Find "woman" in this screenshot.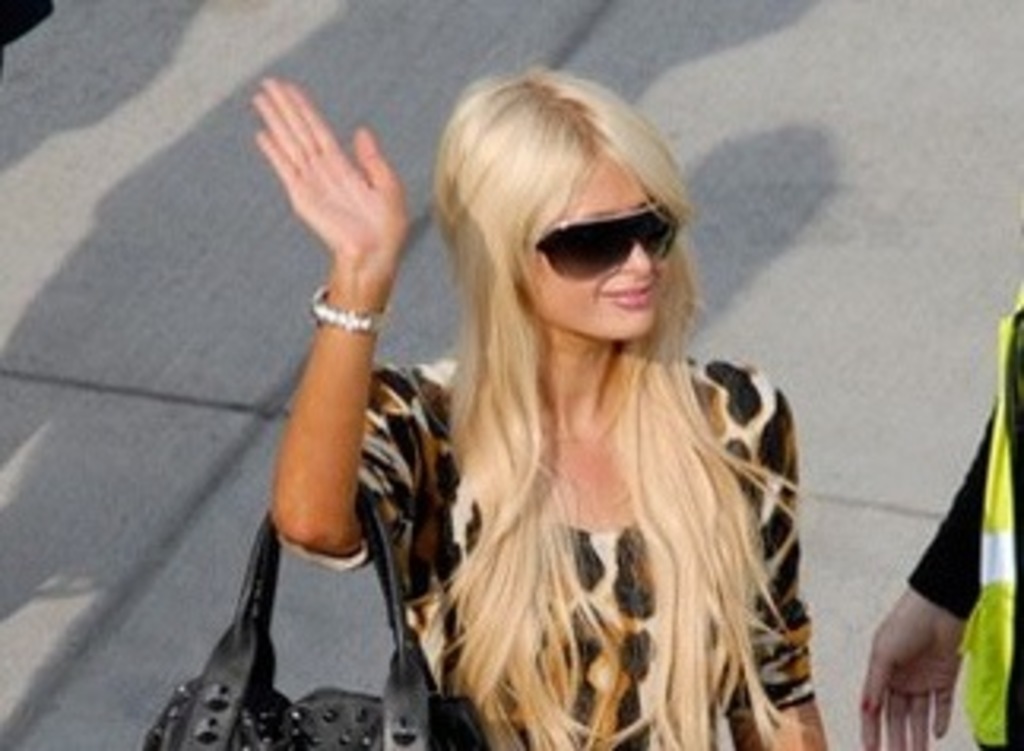
The bounding box for "woman" is <bbox>374, 63, 846, 735</bbox>.
